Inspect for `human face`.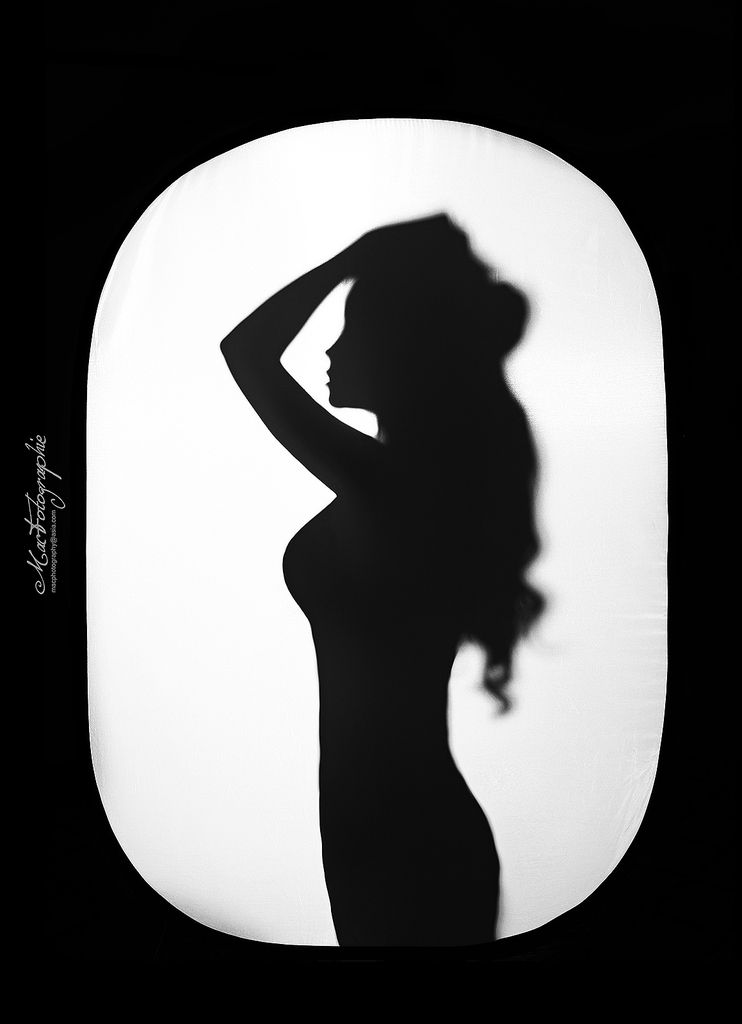
Inspection: [x1=316, y1=277, x2=392, y2=410].
